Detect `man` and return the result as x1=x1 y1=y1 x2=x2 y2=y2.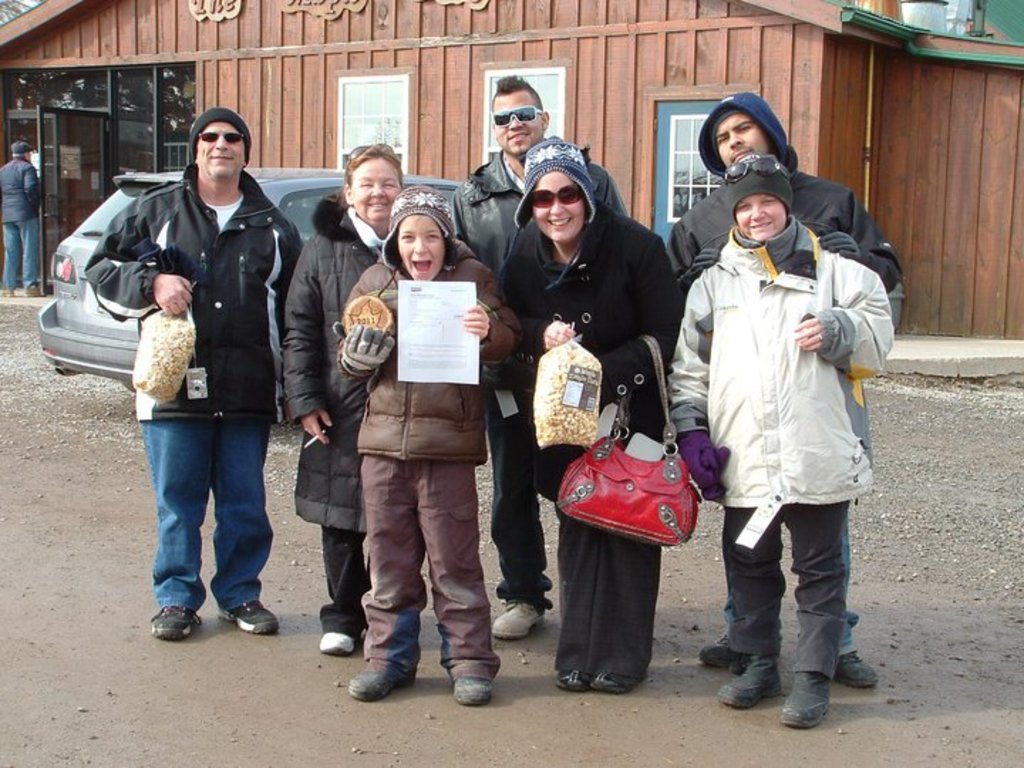
x1=434 y1=63 x2=654 y2=646.
